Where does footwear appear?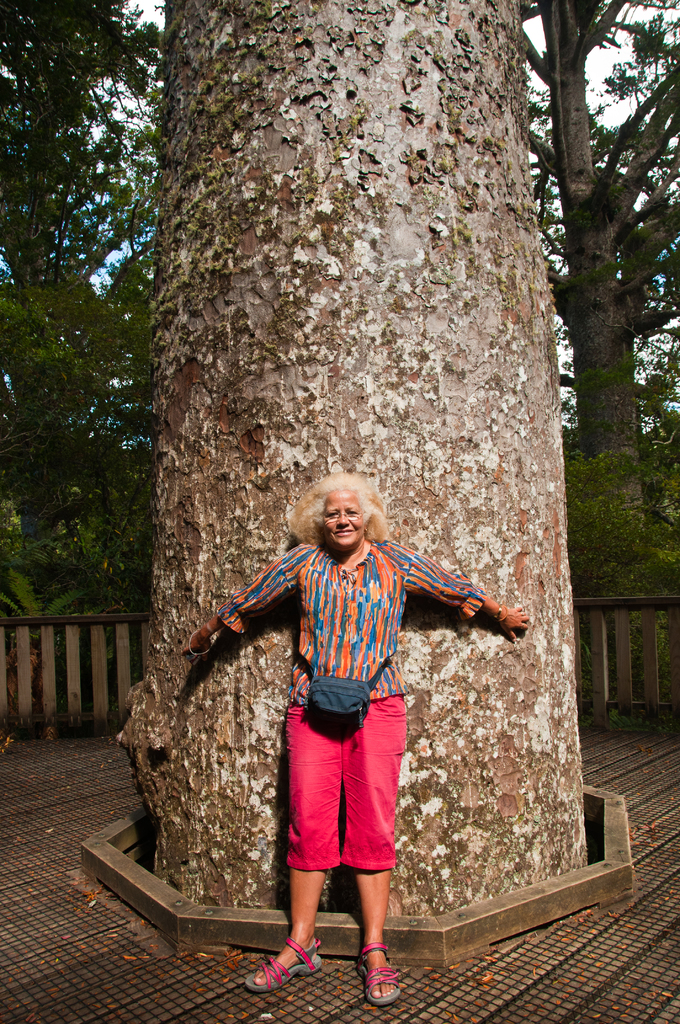
Appears at Rect(346, 938, 406, 1001).
